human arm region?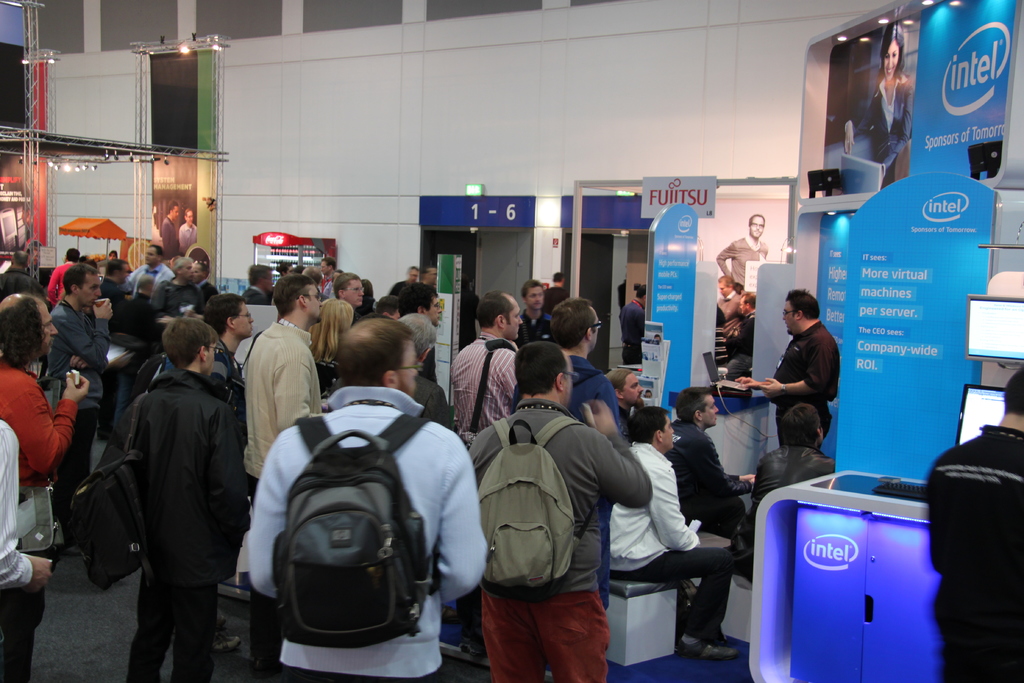
left=719, top=468, right=761, bottom=489
